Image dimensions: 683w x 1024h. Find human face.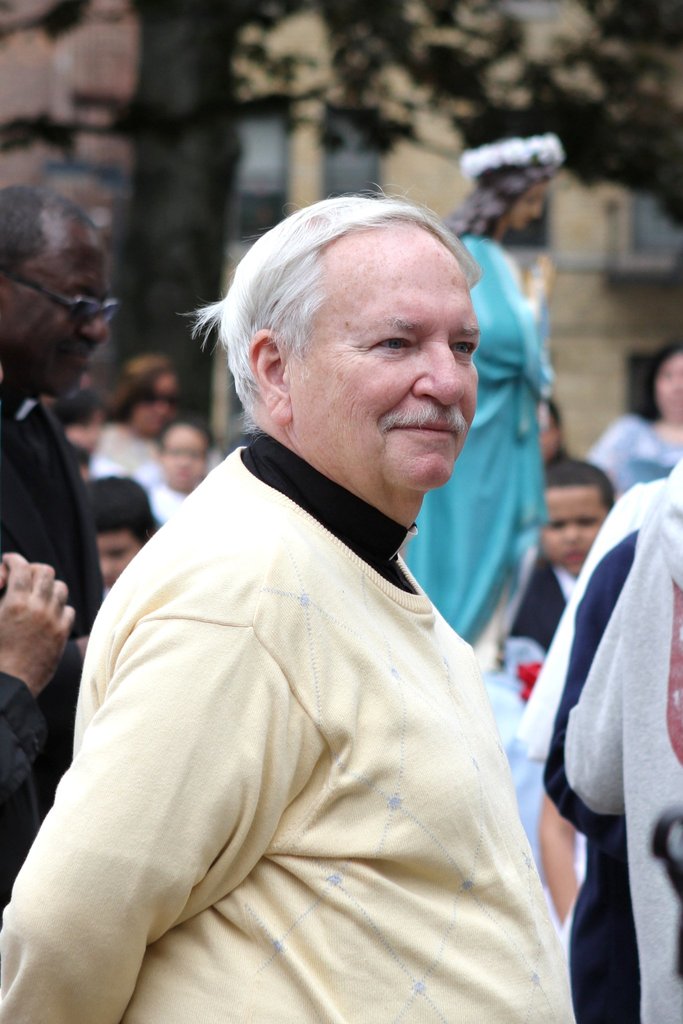
98,538,140,584.
